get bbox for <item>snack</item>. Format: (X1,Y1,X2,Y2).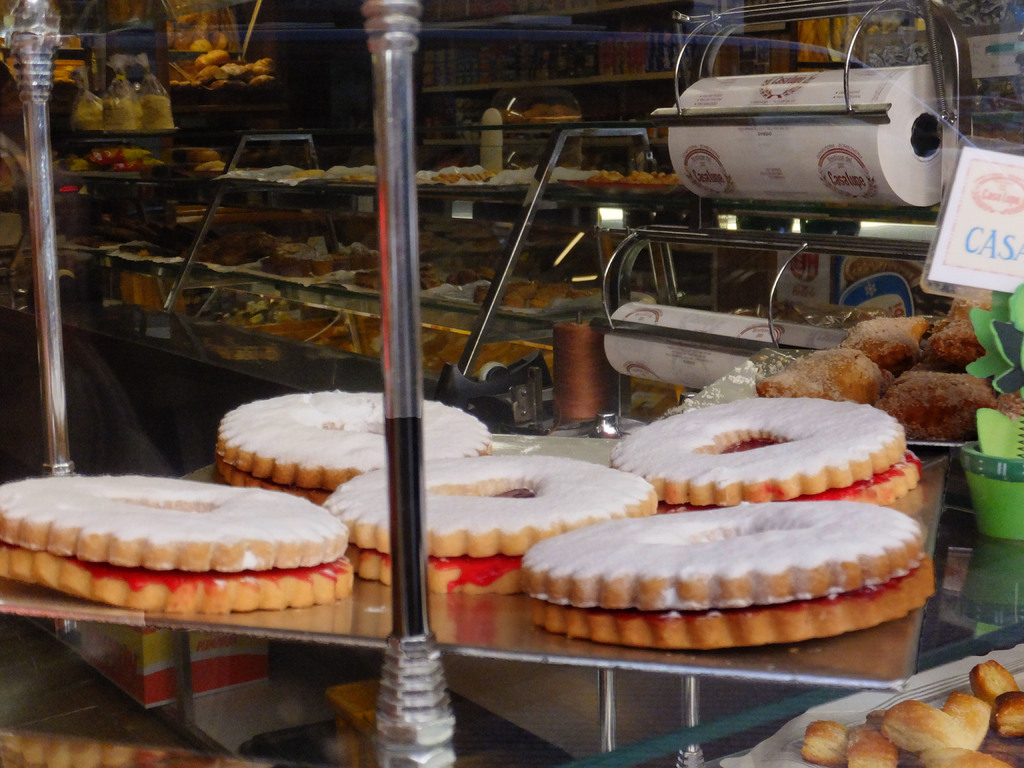
(325,457,655,593).
